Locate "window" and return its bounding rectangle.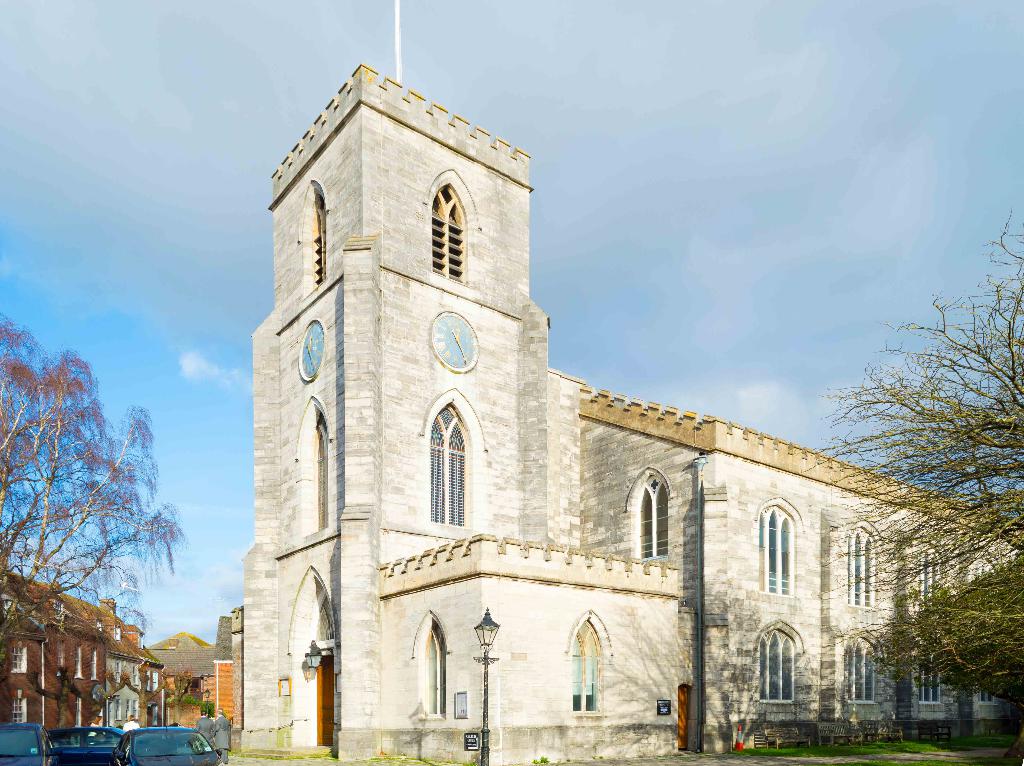
{"left": 79, "top": 692, "right": 85, "bottom": 724}.
